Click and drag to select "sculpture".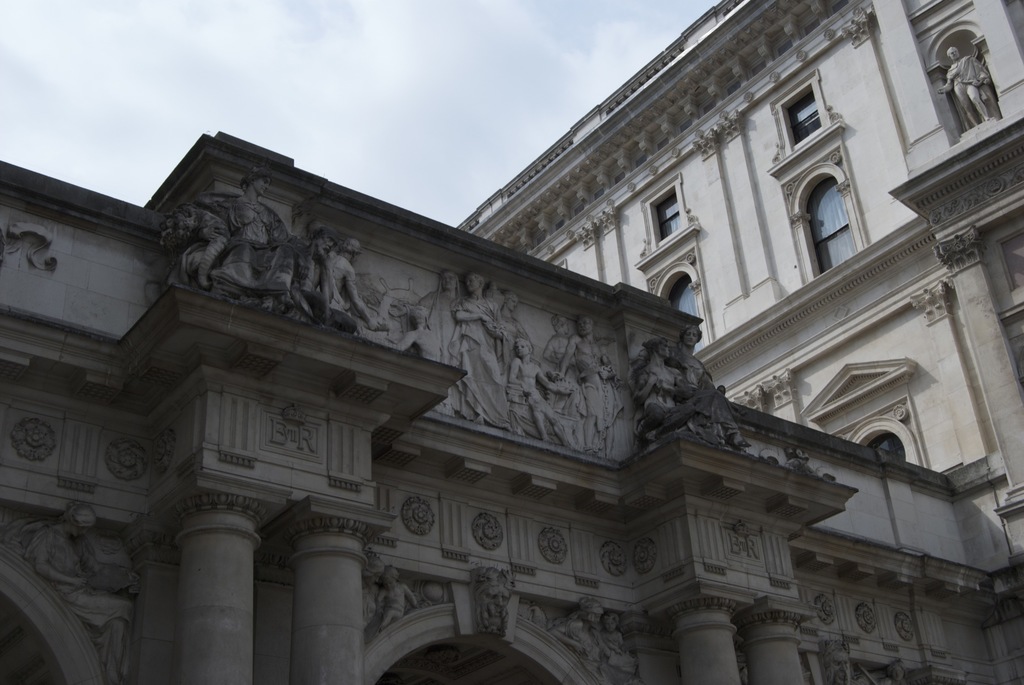
Selection: region(359, 552, 380, 643).
